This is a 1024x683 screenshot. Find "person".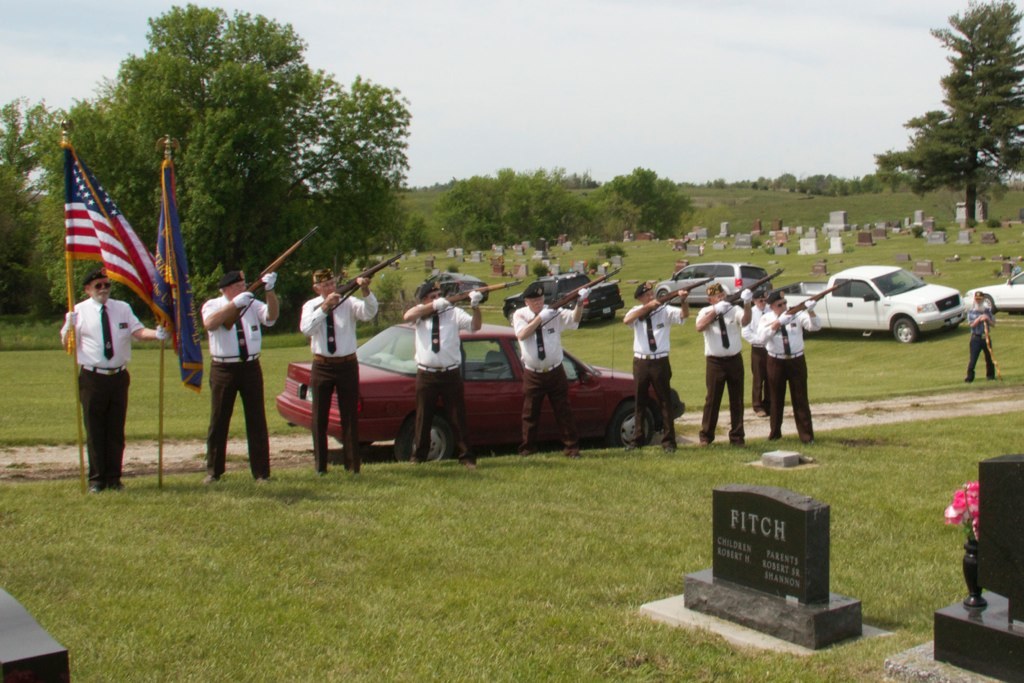
Bounding box: 513,280,591,461.
